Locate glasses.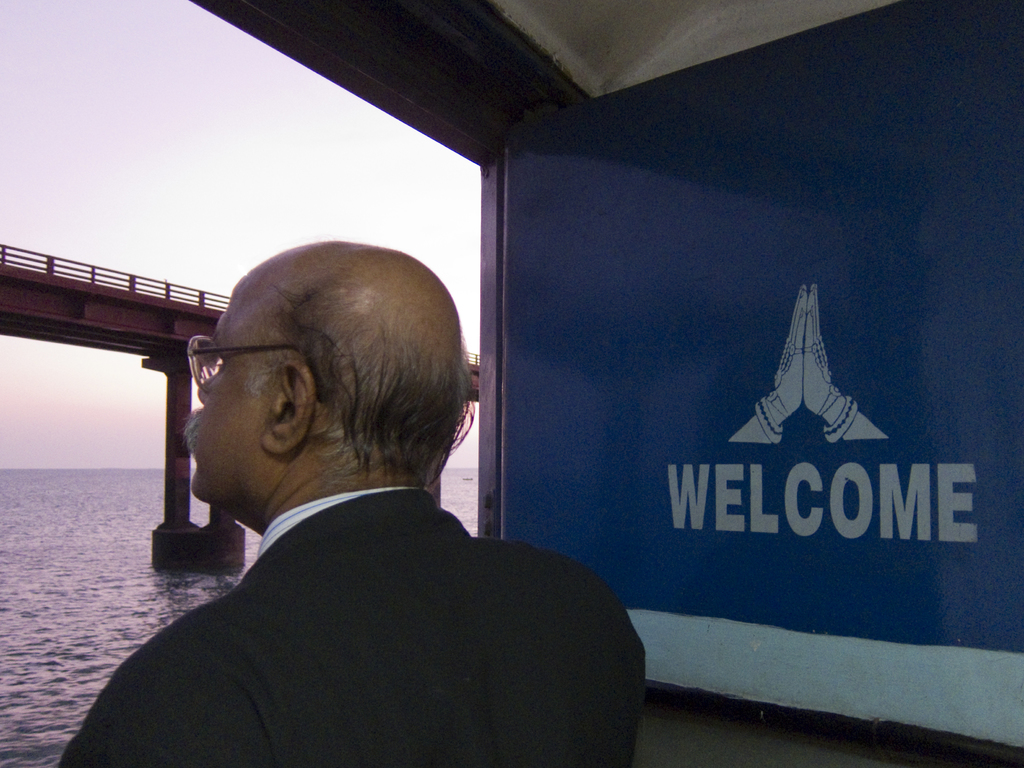
Bounding box: pyautogui.locateOnScreen(188, 330, 307, 392).
